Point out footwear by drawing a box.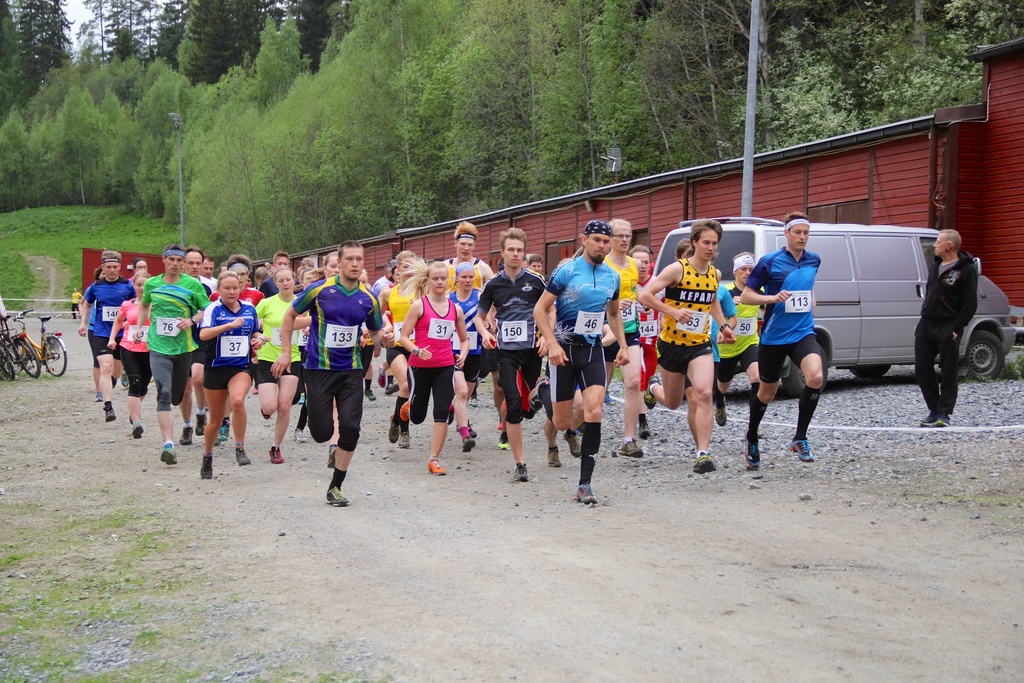
<region>644, 374, 656, 409</region>.
